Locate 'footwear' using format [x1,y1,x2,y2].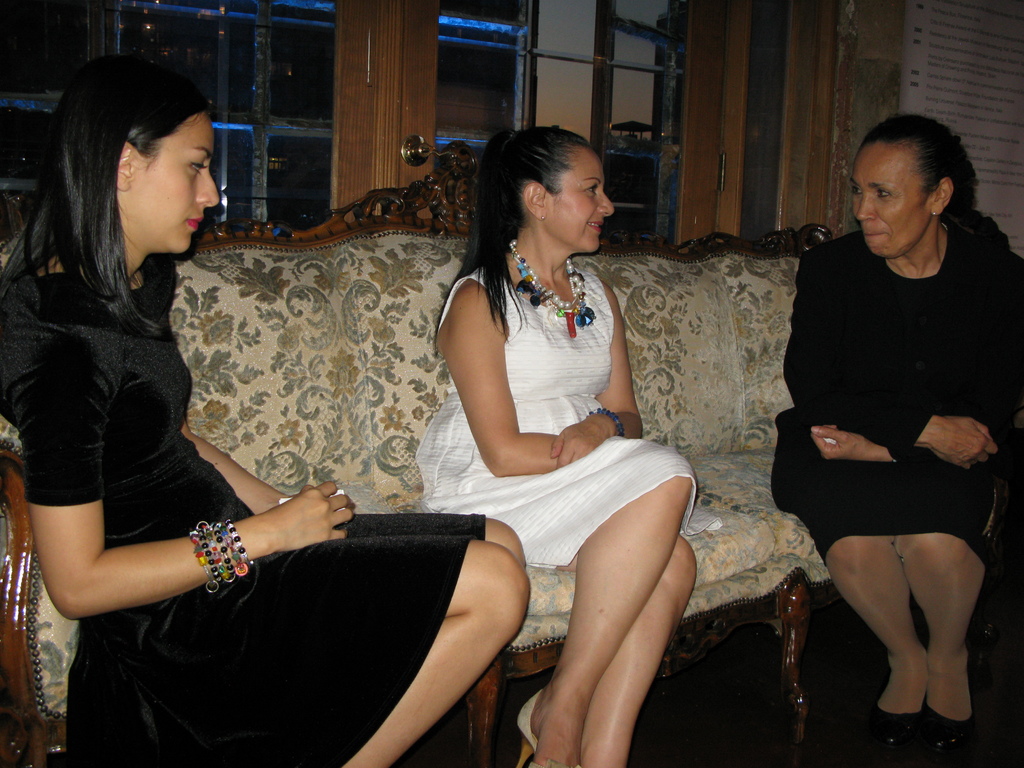
[918,656,980,767].
